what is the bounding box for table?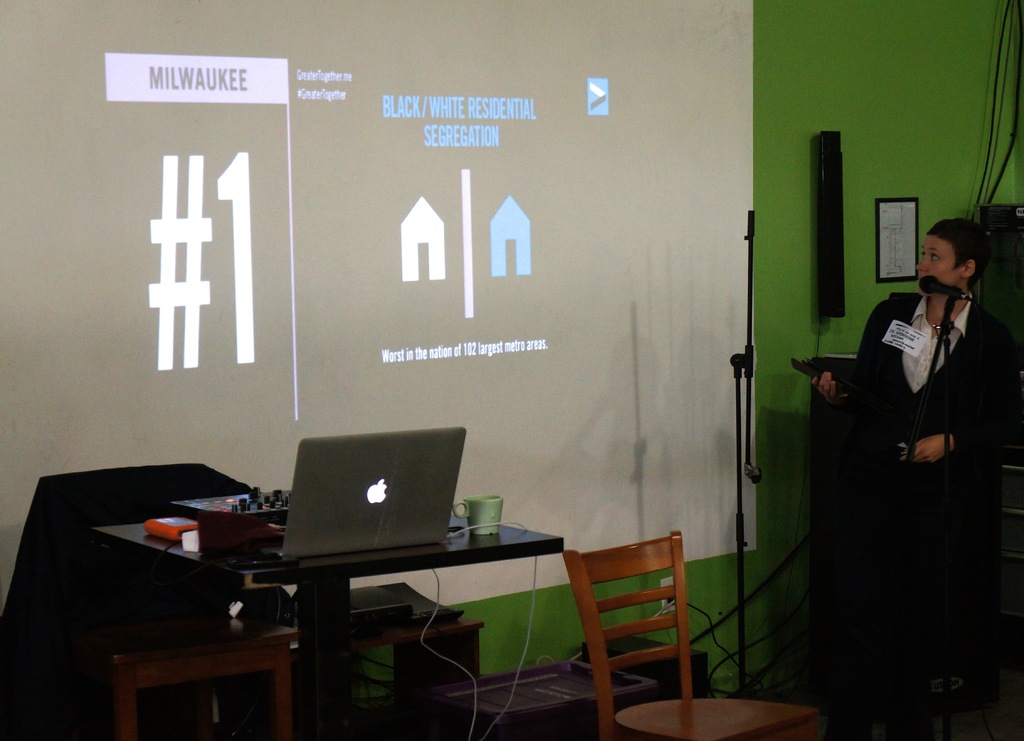
bbox=[128, 493, 604, 722].
